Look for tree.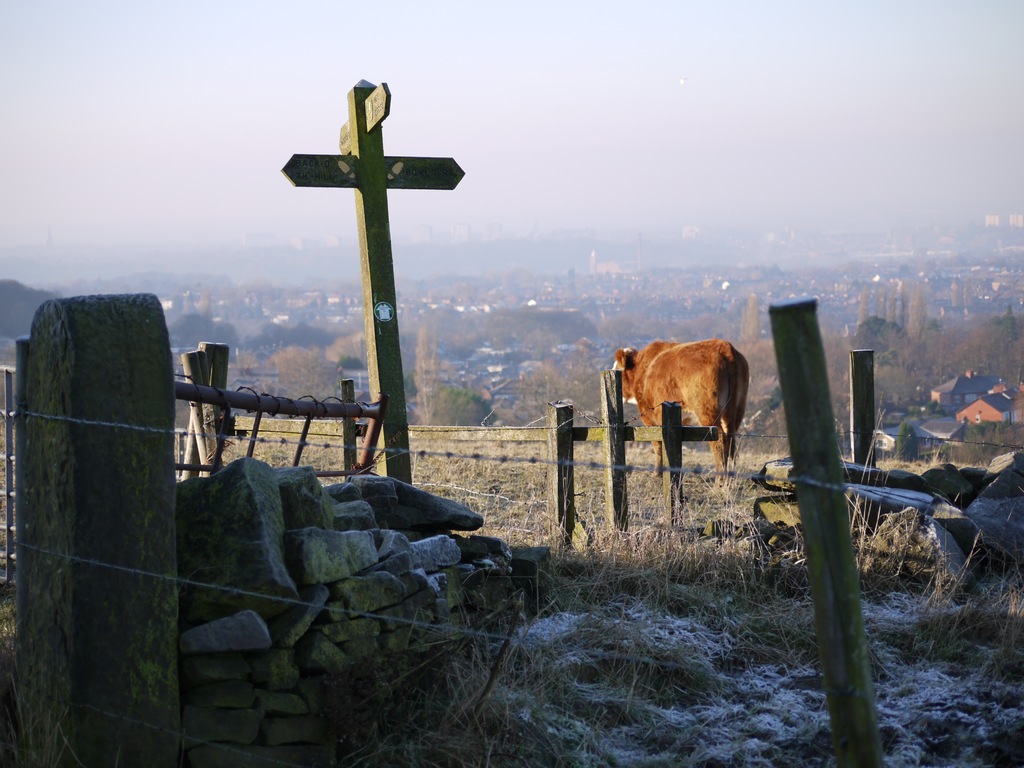
Found: <region>487, 305, 536, 349</region>.
